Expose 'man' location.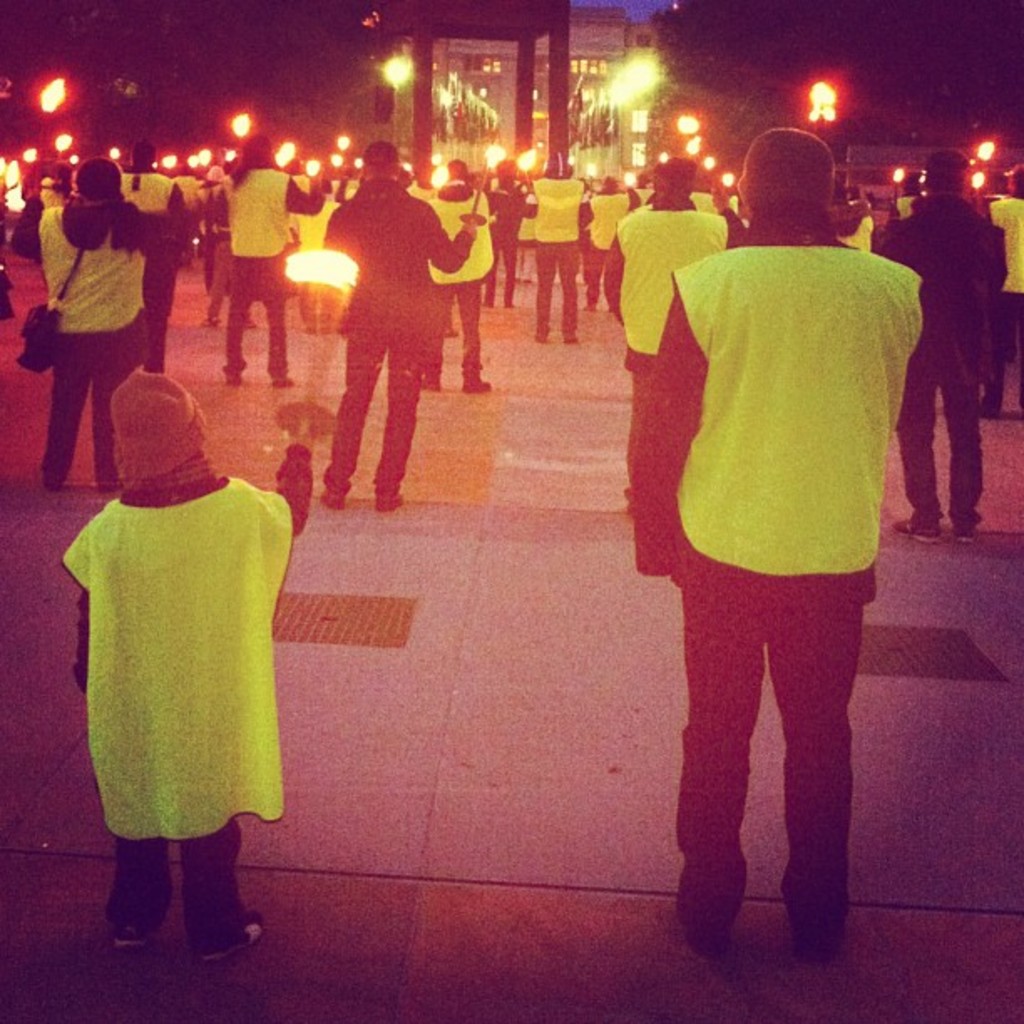
Exposed at bbox(209, 132, 328, 390).
